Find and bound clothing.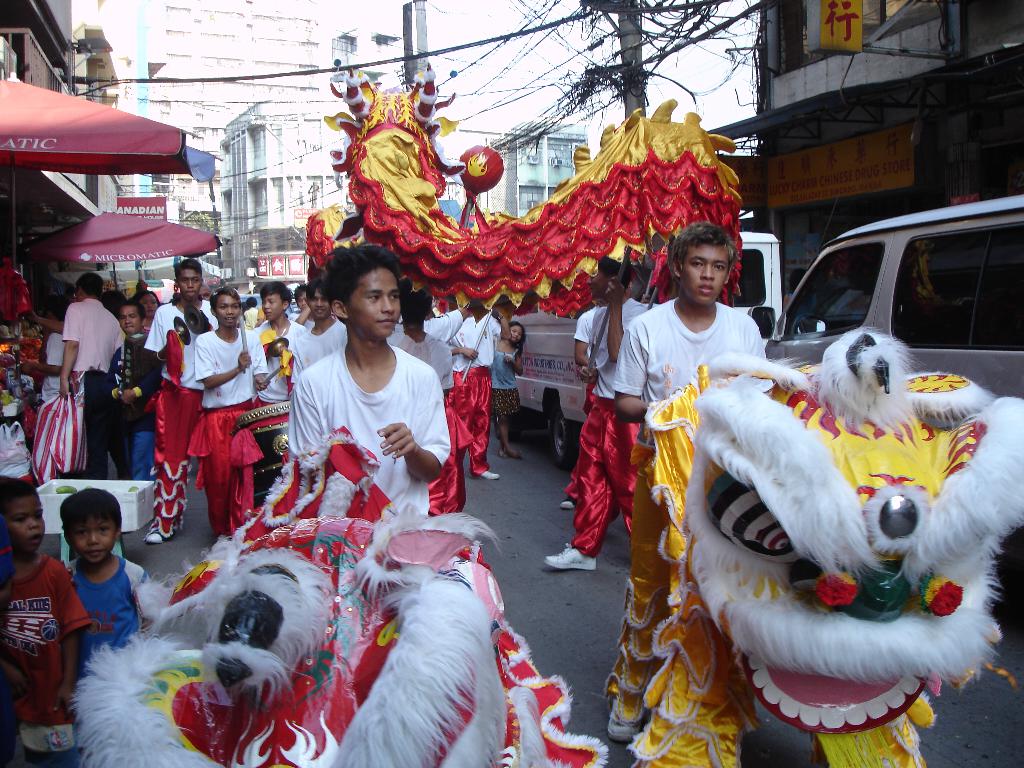
Bound: detection(570, 294, 651, 557).
